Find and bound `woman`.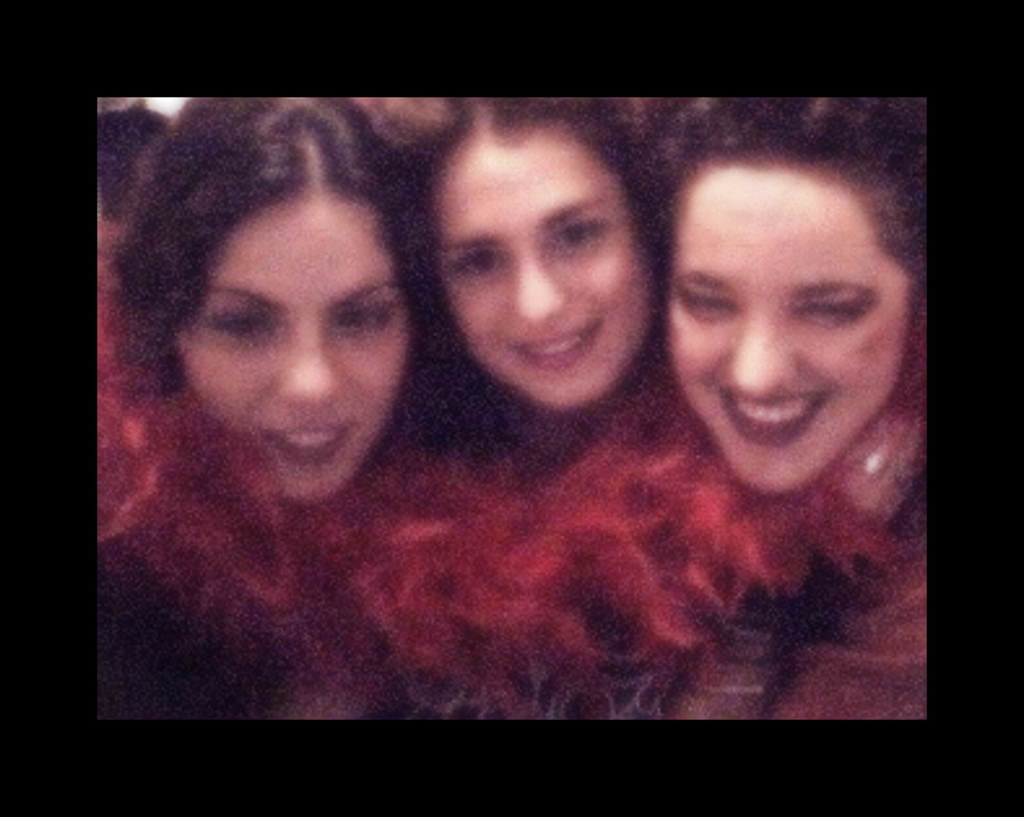
Bound: locate(377, 86, 679, 480).
